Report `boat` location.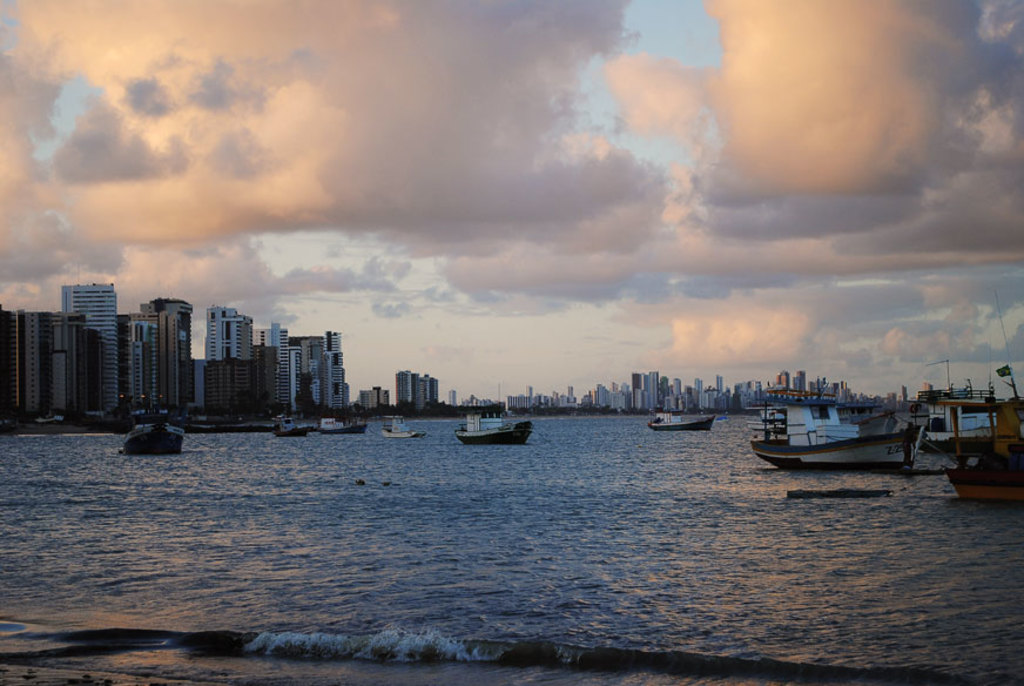
Report: Rect(271, 416, 312, 439).
